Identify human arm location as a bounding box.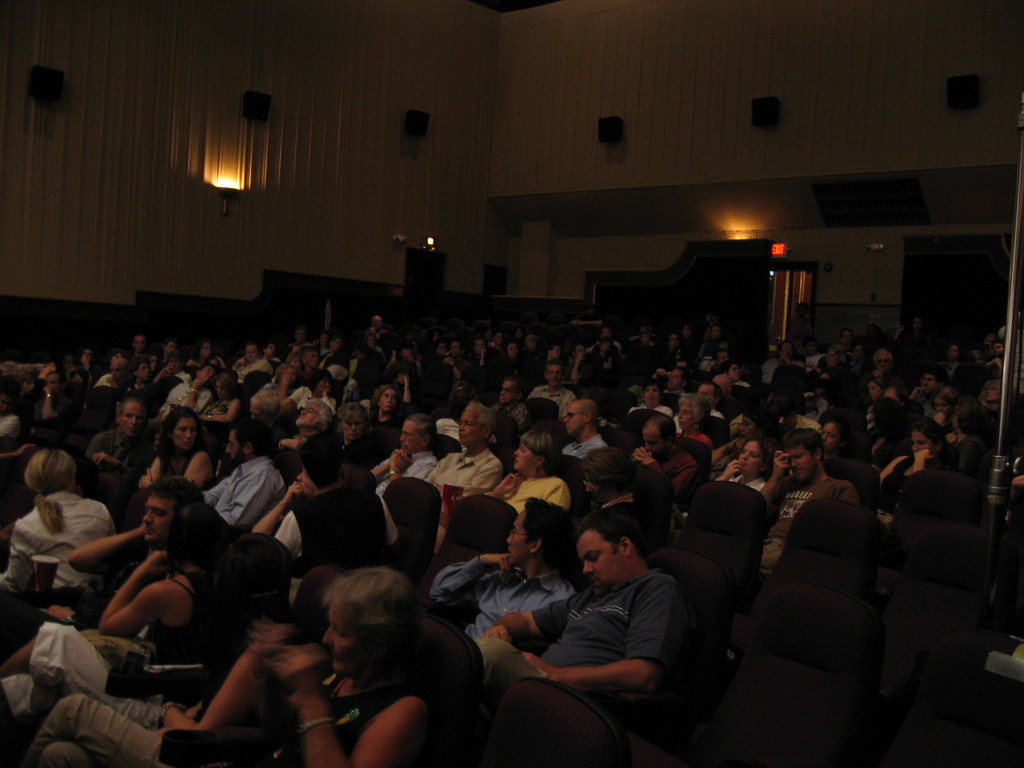
{"x1": 604, "y1": 351, "x2": 627, "y2": 370}.
